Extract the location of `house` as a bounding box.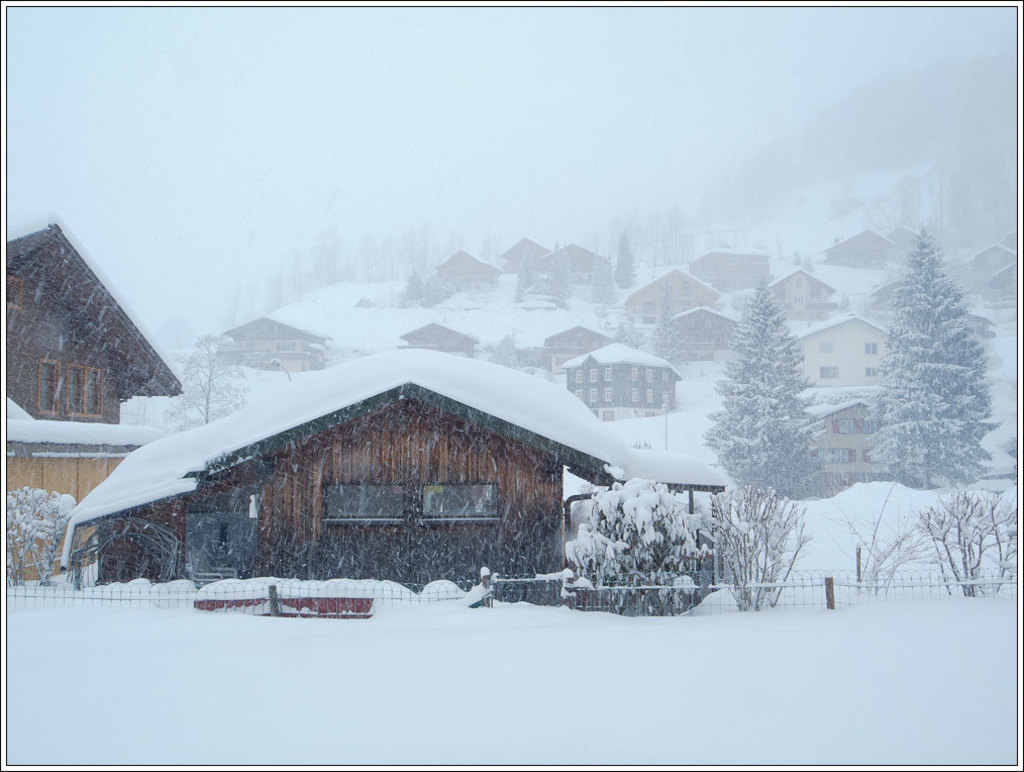
541 236 610 297.
